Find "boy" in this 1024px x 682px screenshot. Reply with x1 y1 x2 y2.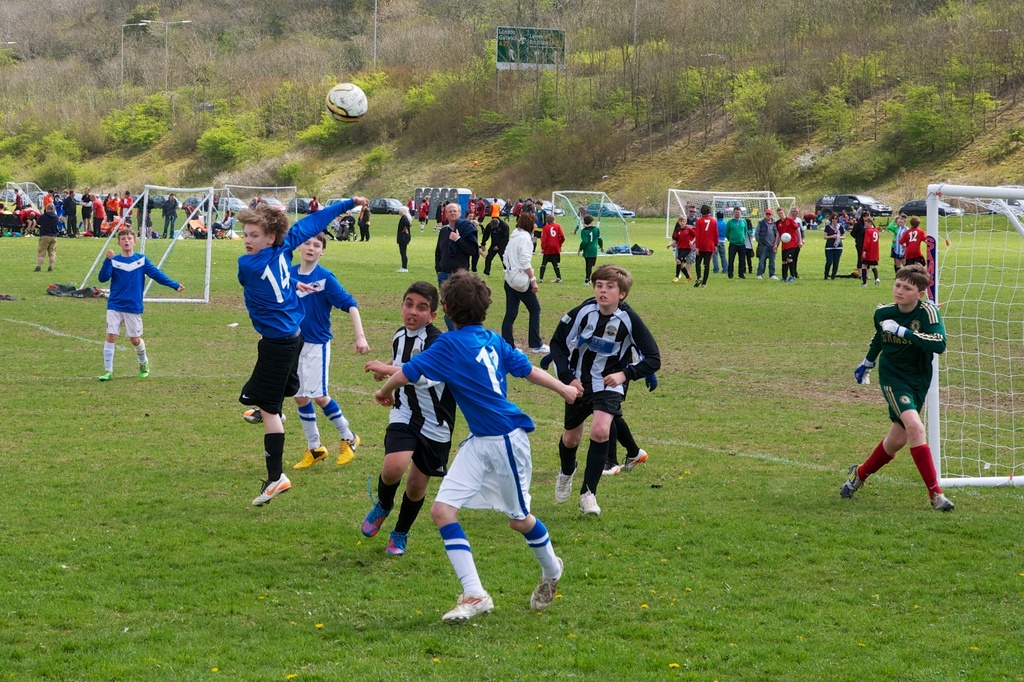
858 217 882 287.
